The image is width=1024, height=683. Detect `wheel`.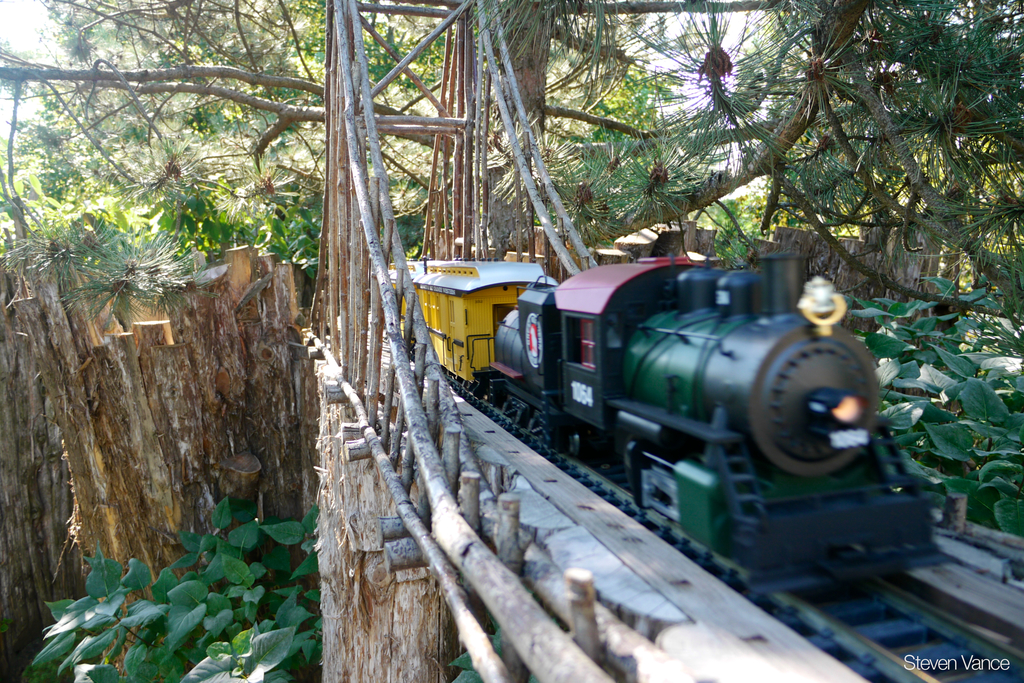
Detection: BBox(568, 424, 596, 465).
